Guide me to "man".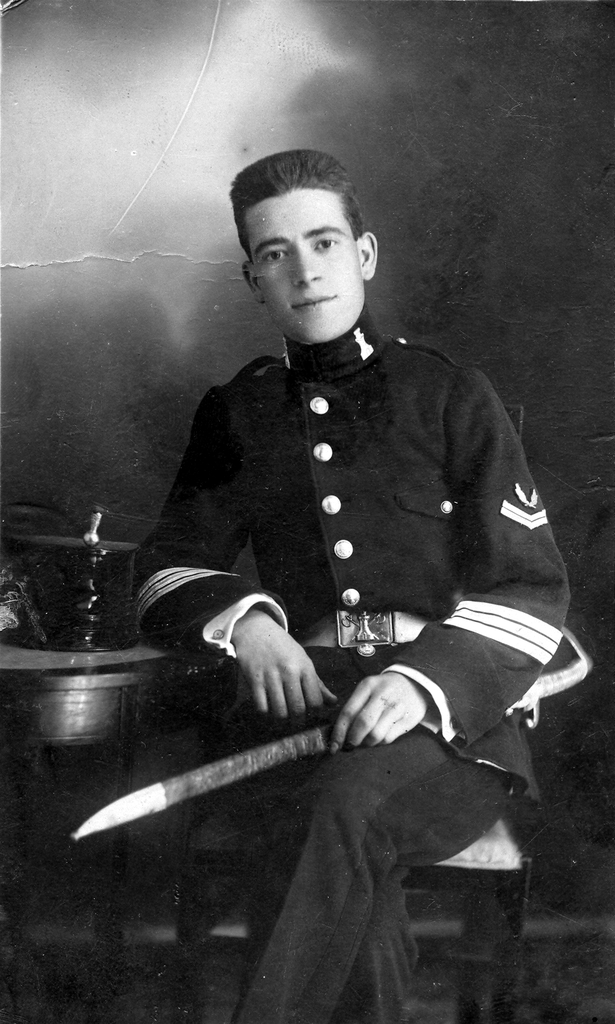
Guidance: detection(126, 139, 579, 956).
